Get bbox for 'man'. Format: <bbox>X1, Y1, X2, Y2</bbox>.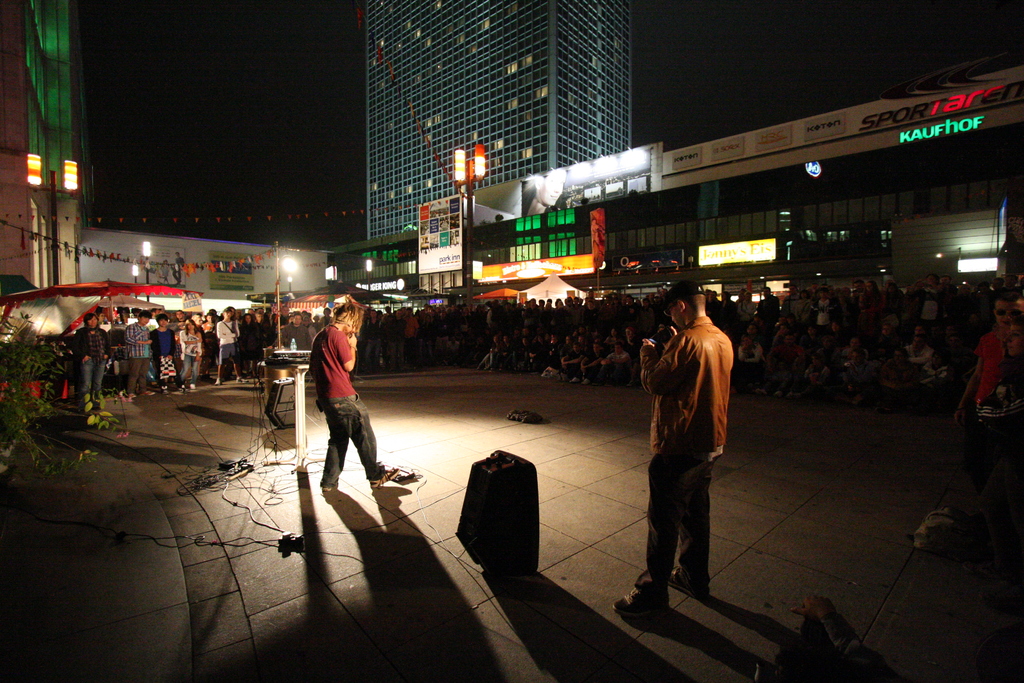
<bbox>614, 281, 730, 616</bbox>.
